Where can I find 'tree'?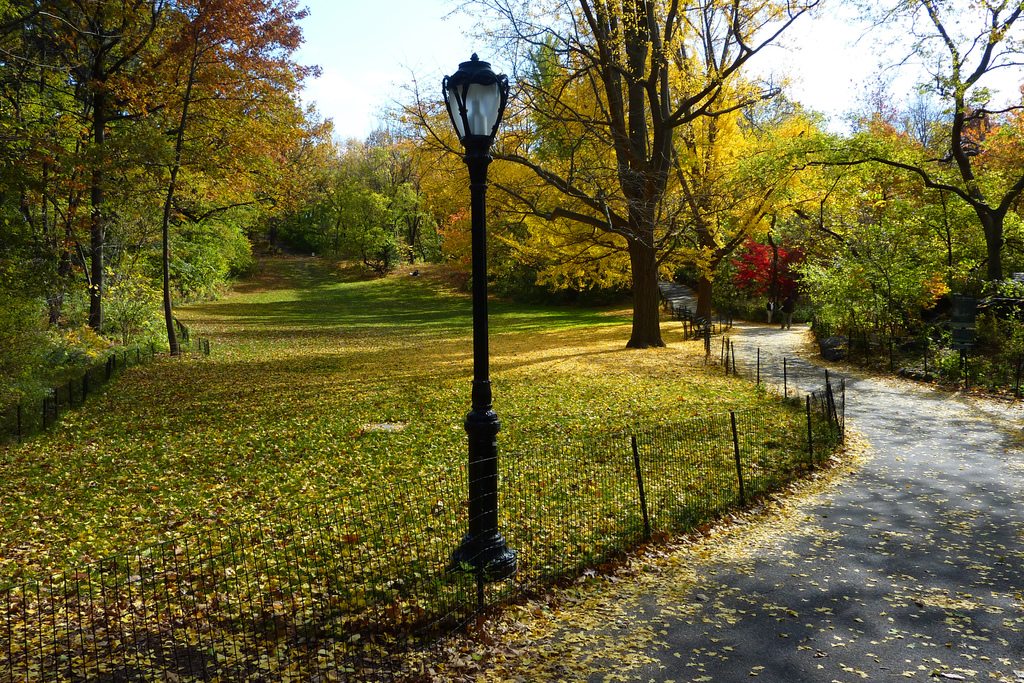
You can find it at [left=483, top=143, right=547, bottom=222].
